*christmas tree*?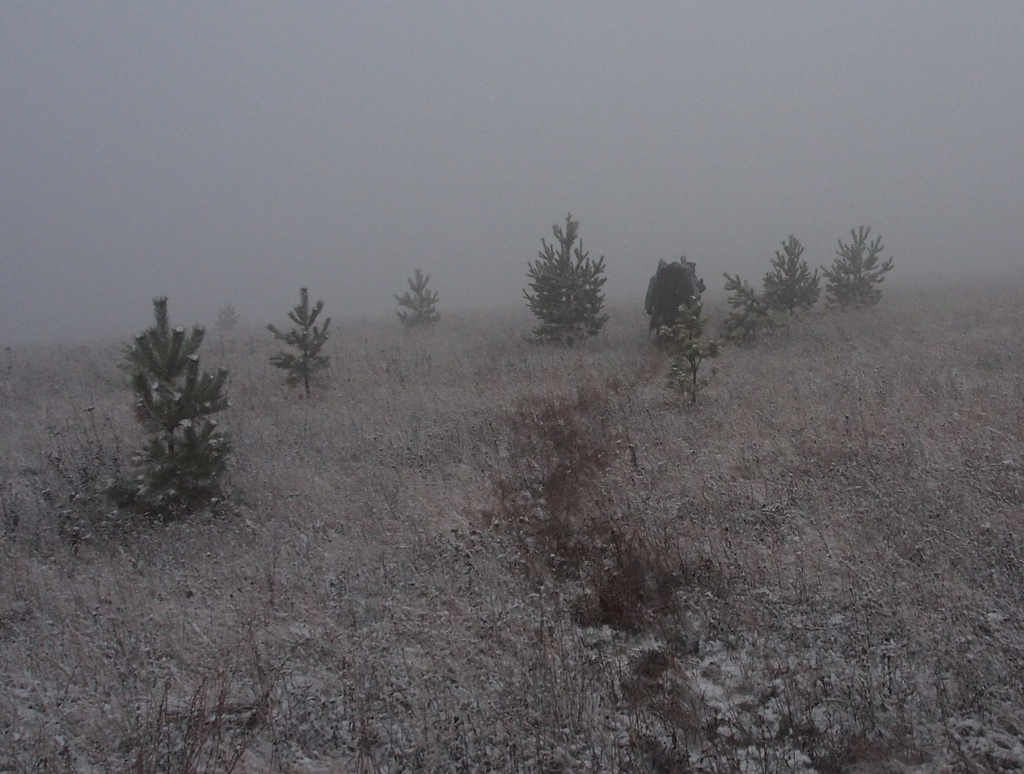
[755, 232, 824, 322]
